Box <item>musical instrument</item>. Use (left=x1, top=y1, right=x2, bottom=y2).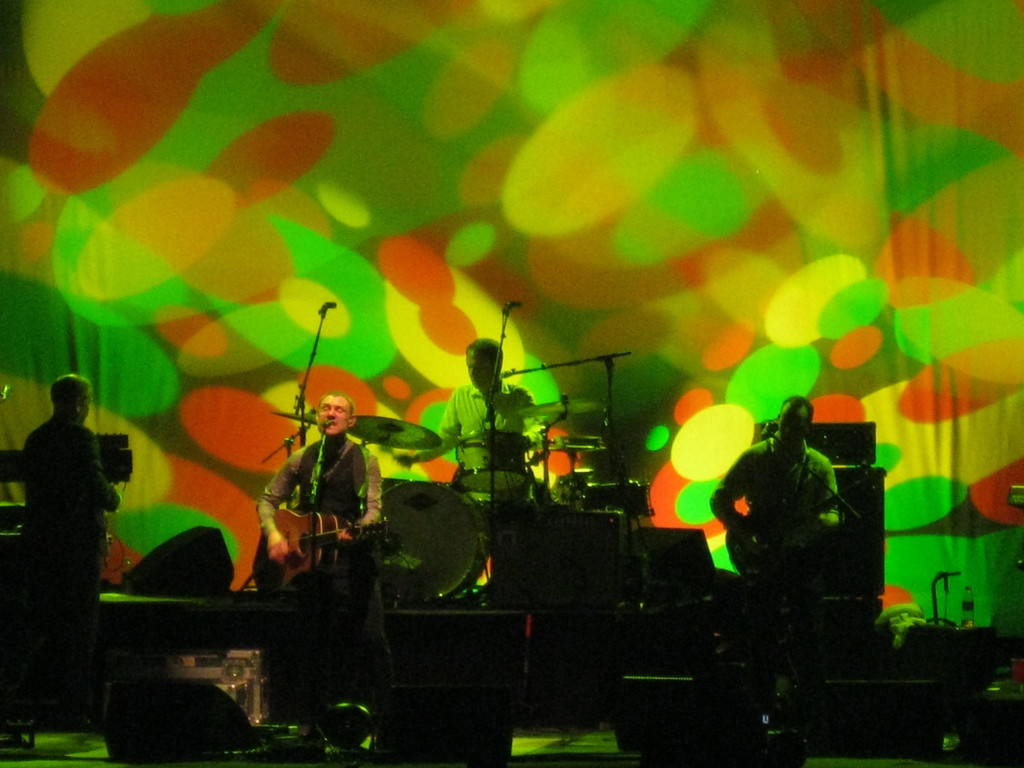
(left=518, top=396, right=620, bottom=419).
